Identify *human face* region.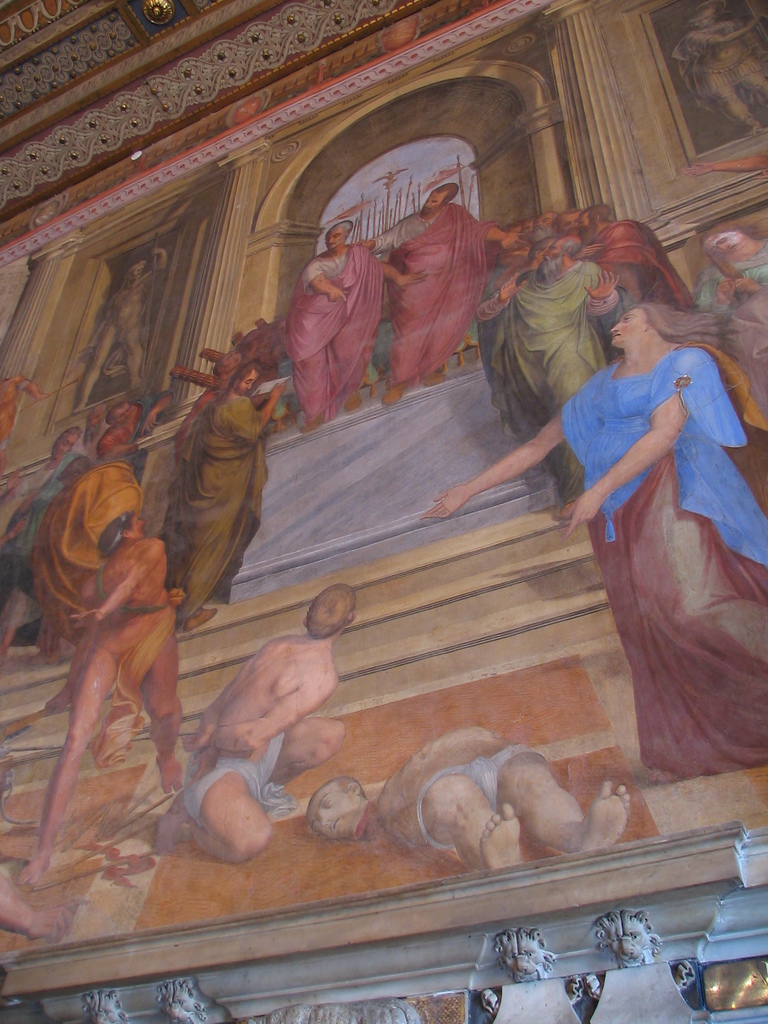
Region: bbox(324, 232, 342, 248).
